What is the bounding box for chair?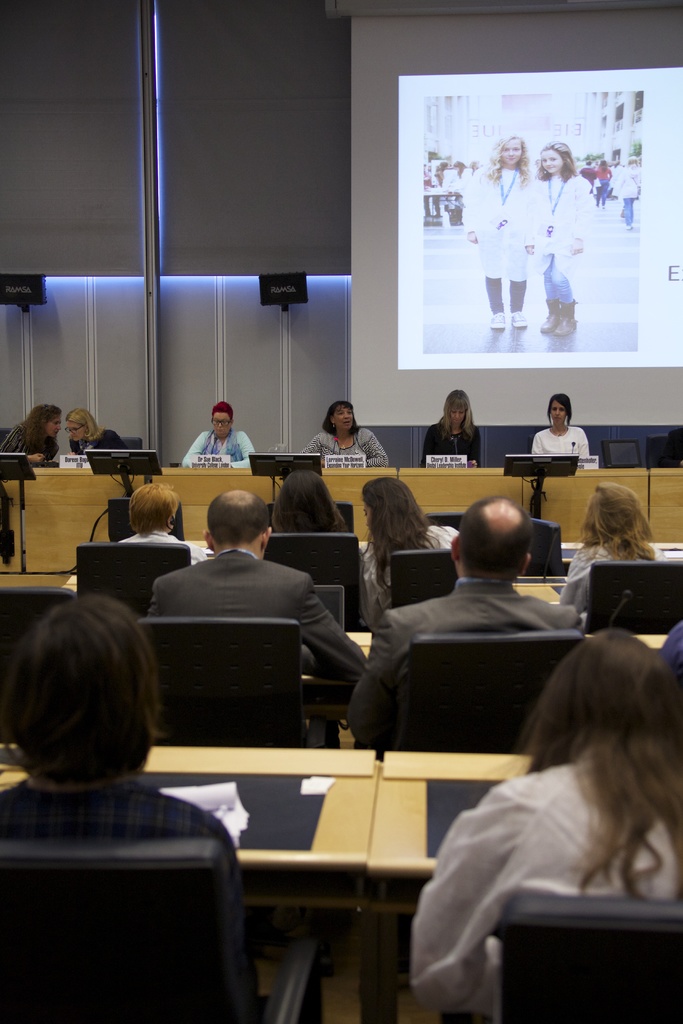
detection(490, 899, 682, 1023).
